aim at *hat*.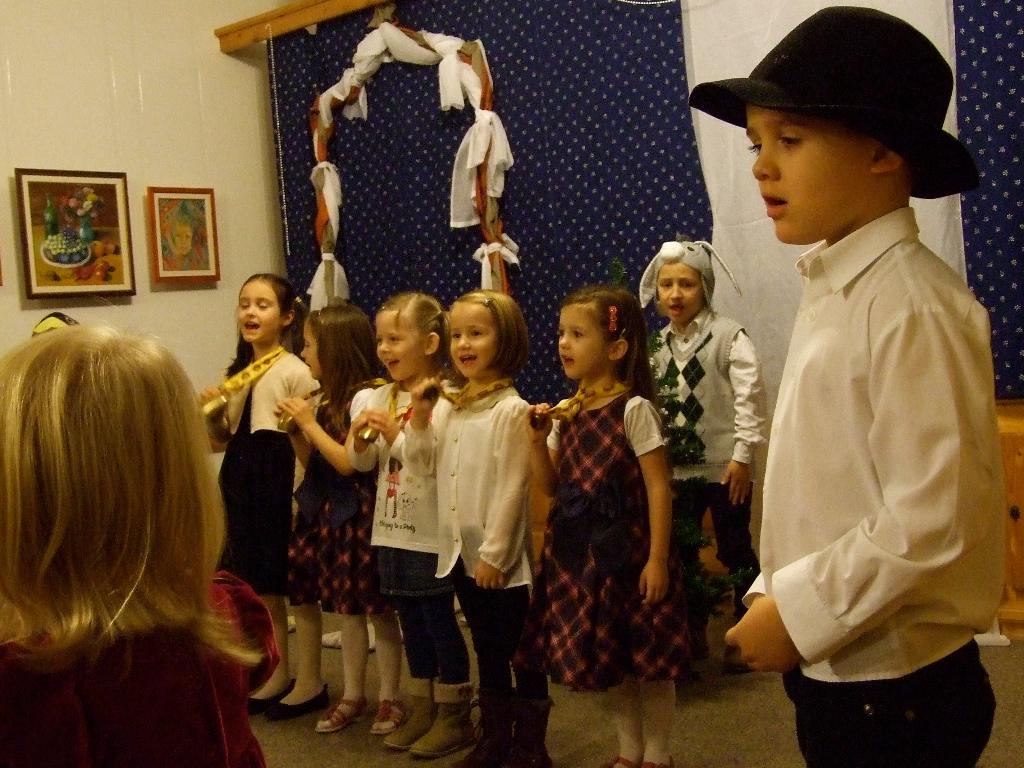
Aimed at (x1=685, y1=4, x2=979, y2=204).
